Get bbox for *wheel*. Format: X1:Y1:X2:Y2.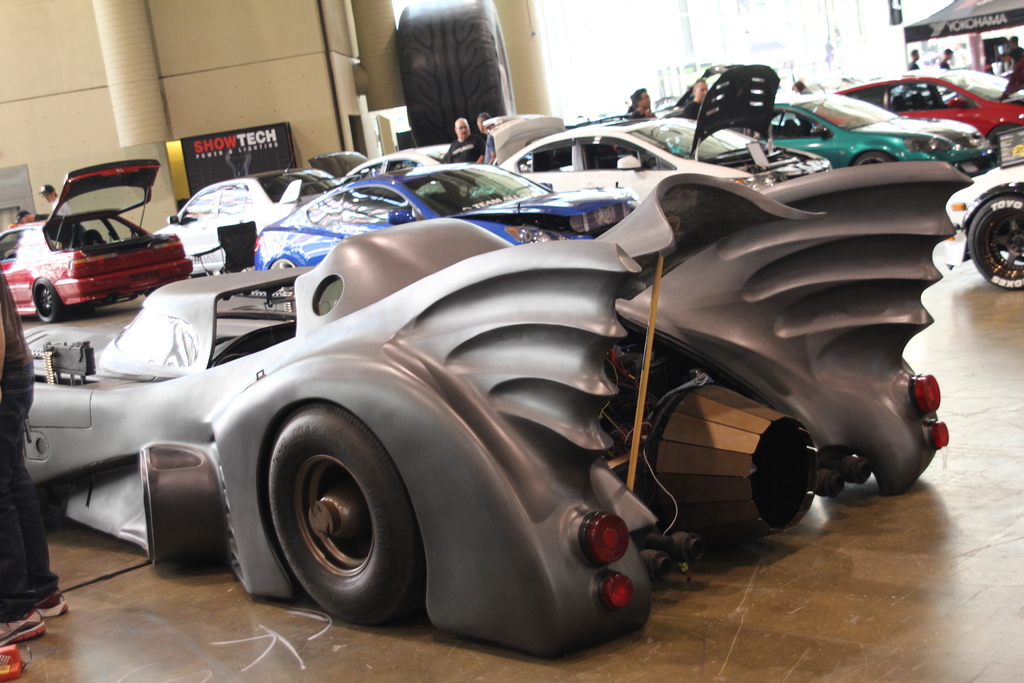
33:277:63:323.
